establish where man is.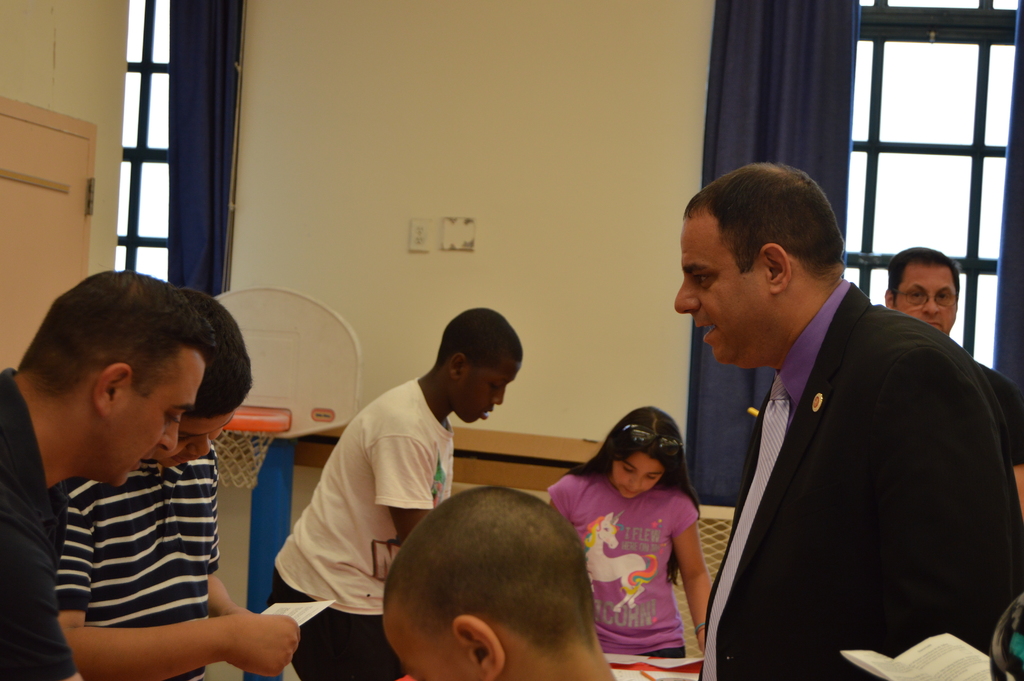
Established at bbox=(0, 267, 221, 680).
